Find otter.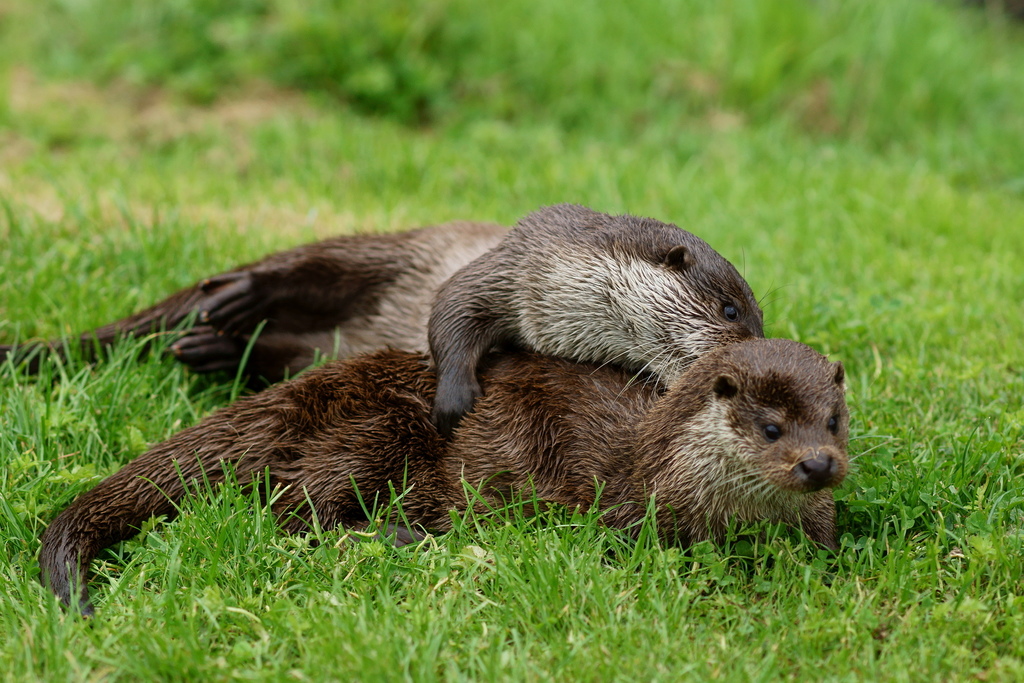
40:333:888:616.
